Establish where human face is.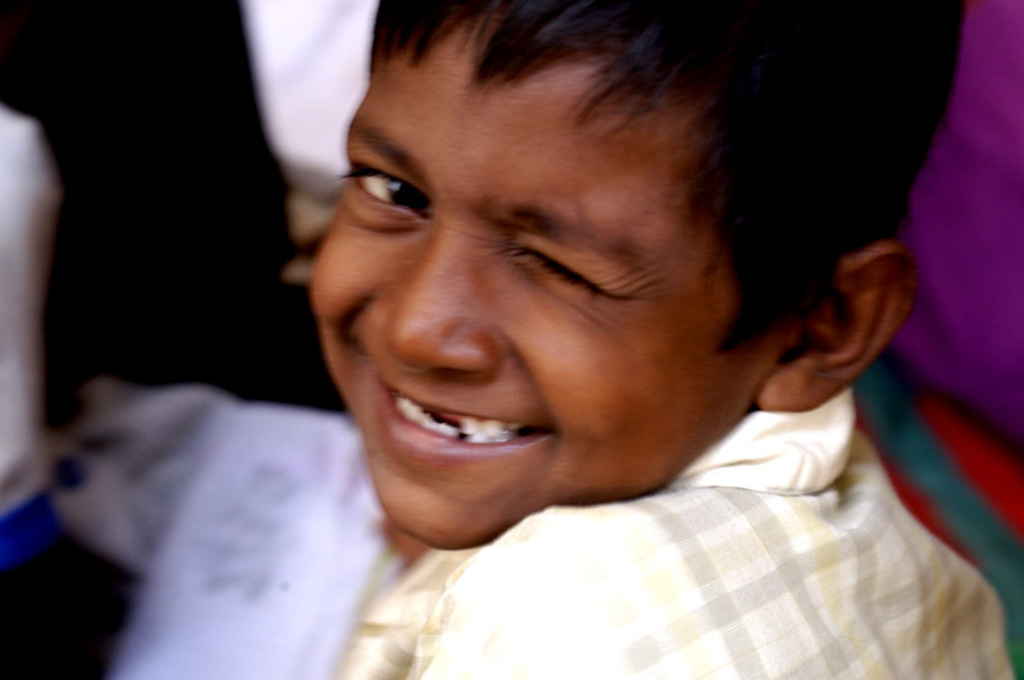
Established at l=311, t=12, r=788, b=539.
